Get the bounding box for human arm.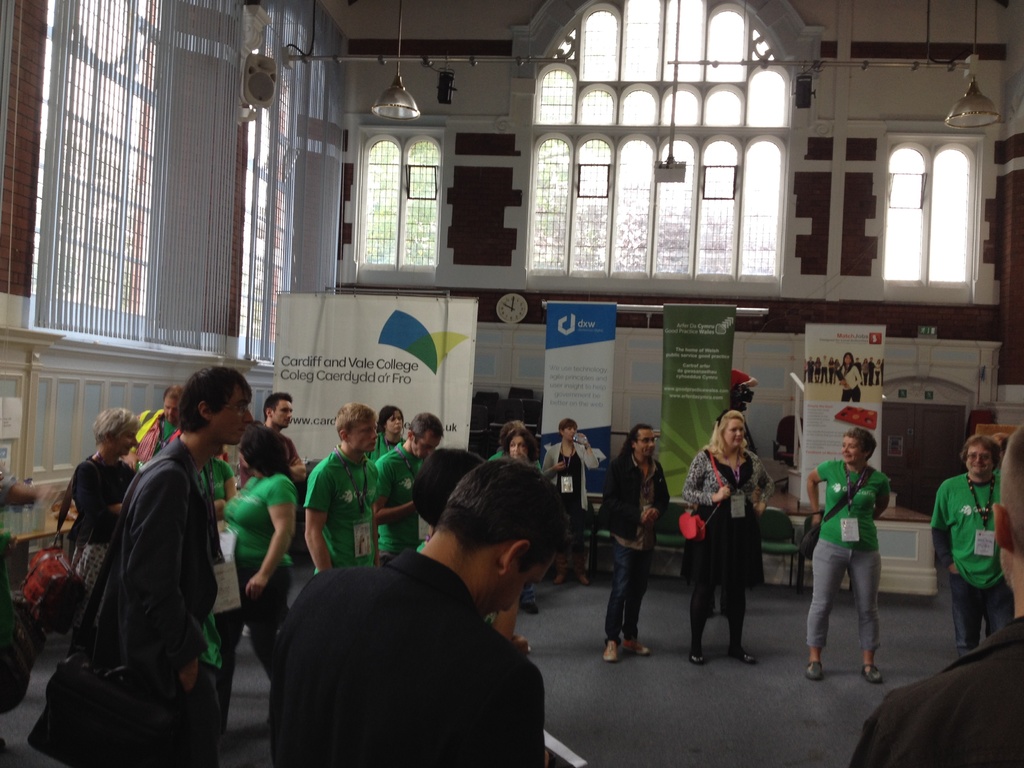
{"left": 226, "top": 500, "right": 287, "bottom": 614}.
